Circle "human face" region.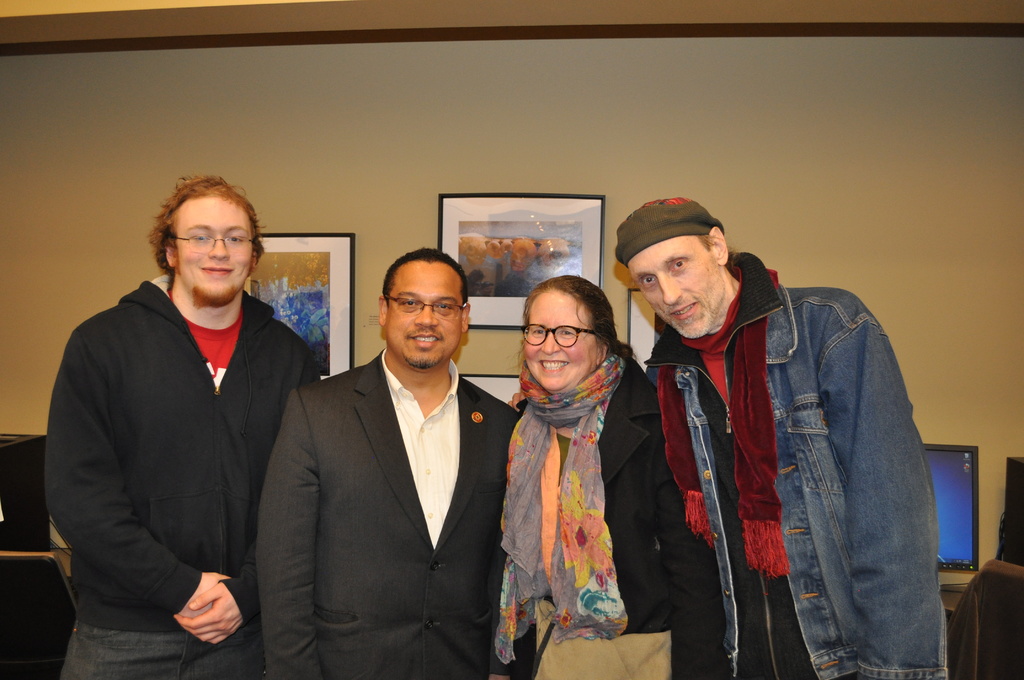
Region: detection(525, 288, 594, 397).
